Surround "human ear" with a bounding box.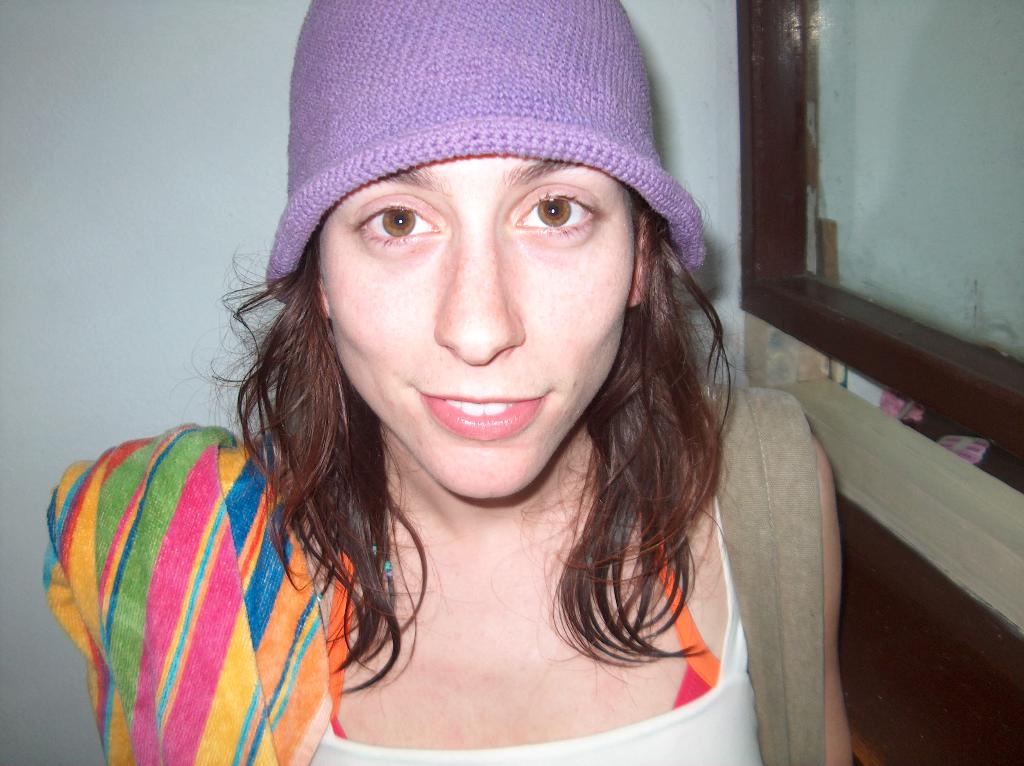
319 271 327 314.
